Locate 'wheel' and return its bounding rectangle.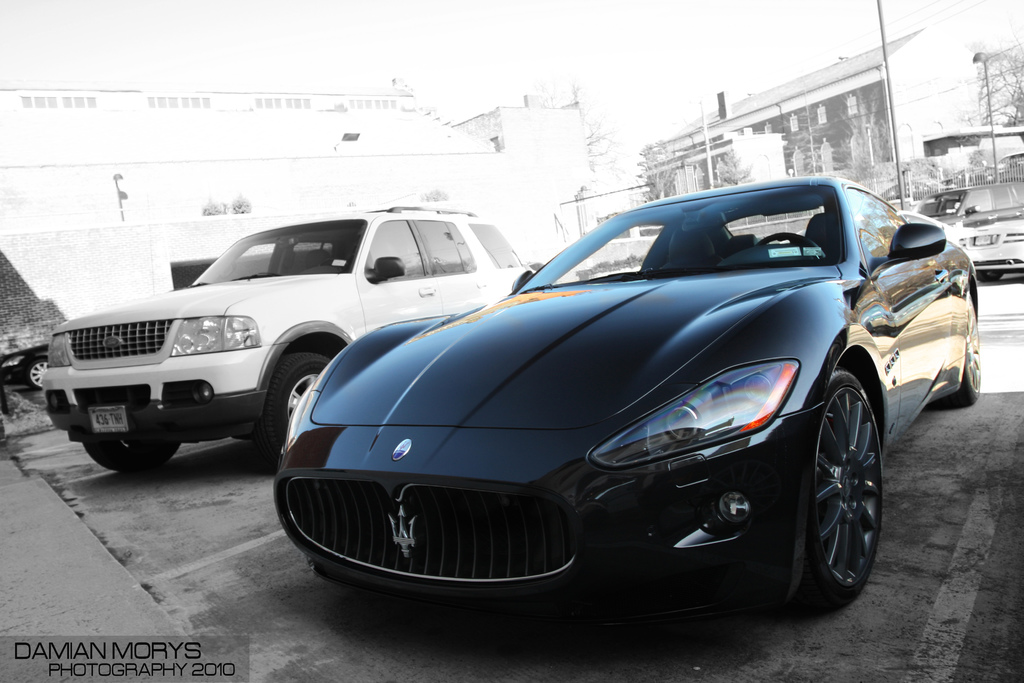
{"left": 16, "top": 342, "right": 54, "bottom": 389}.
